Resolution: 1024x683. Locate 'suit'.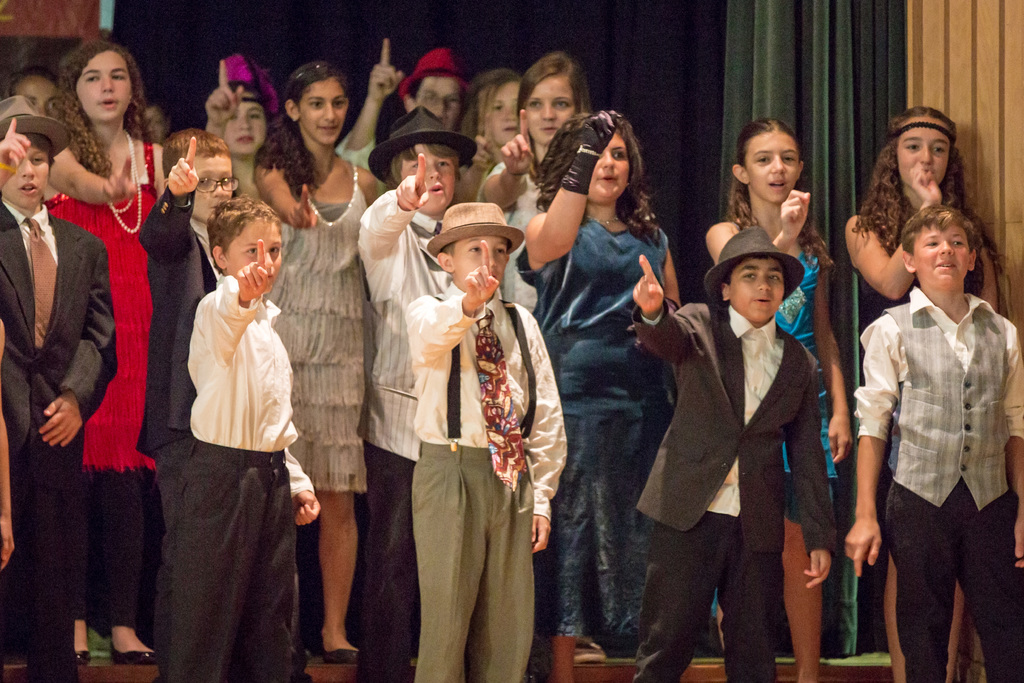
rect(636, 306, 840, 682).
